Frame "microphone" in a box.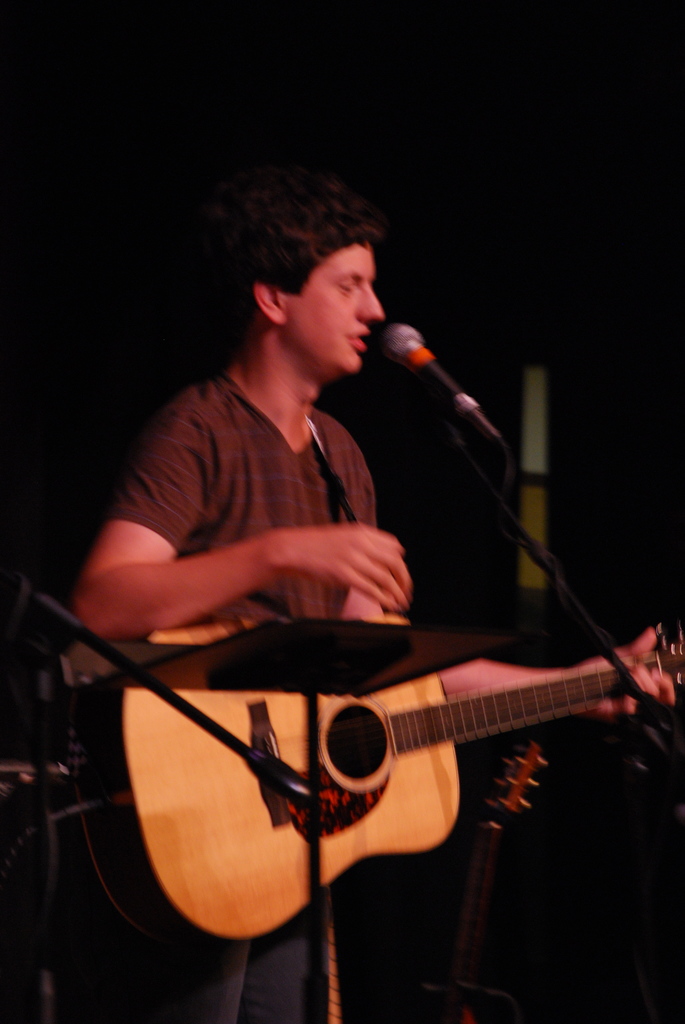
locate(354, 306, 515, 456).
